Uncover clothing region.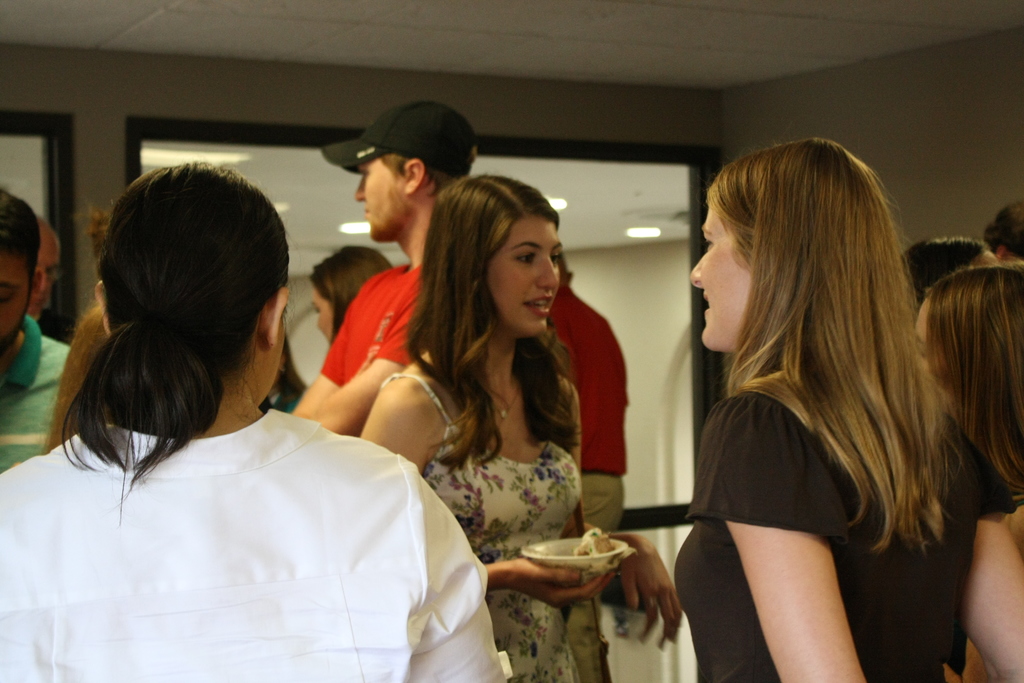
Uncovered: left=0, top=315, right=80, bottom=482.
